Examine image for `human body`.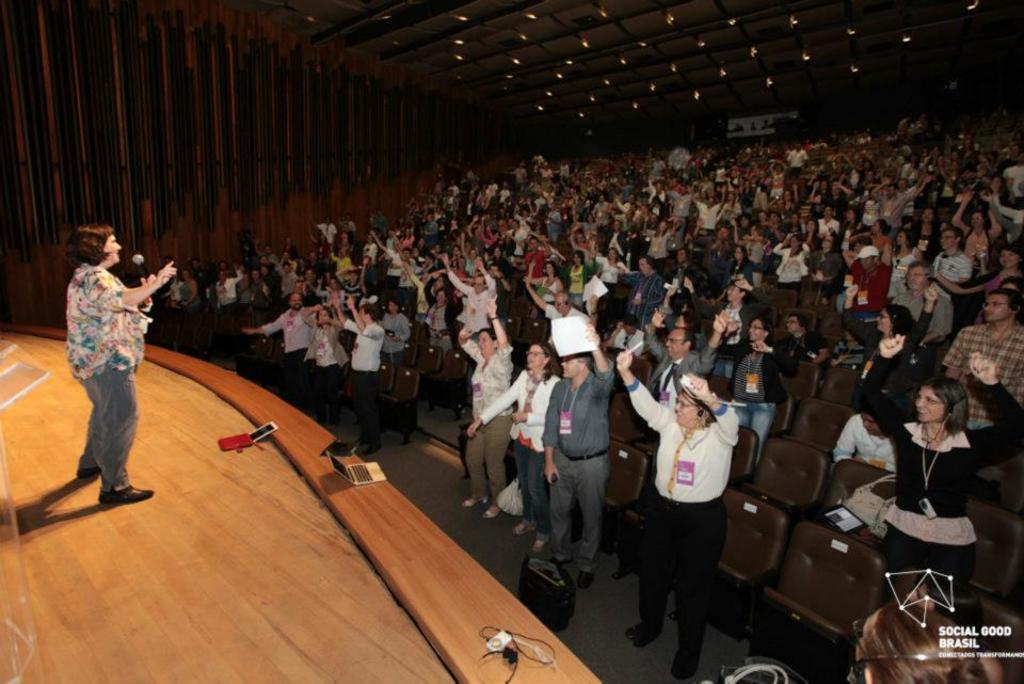
Examination result: left=773, top=301, right=827, bottom=367.
